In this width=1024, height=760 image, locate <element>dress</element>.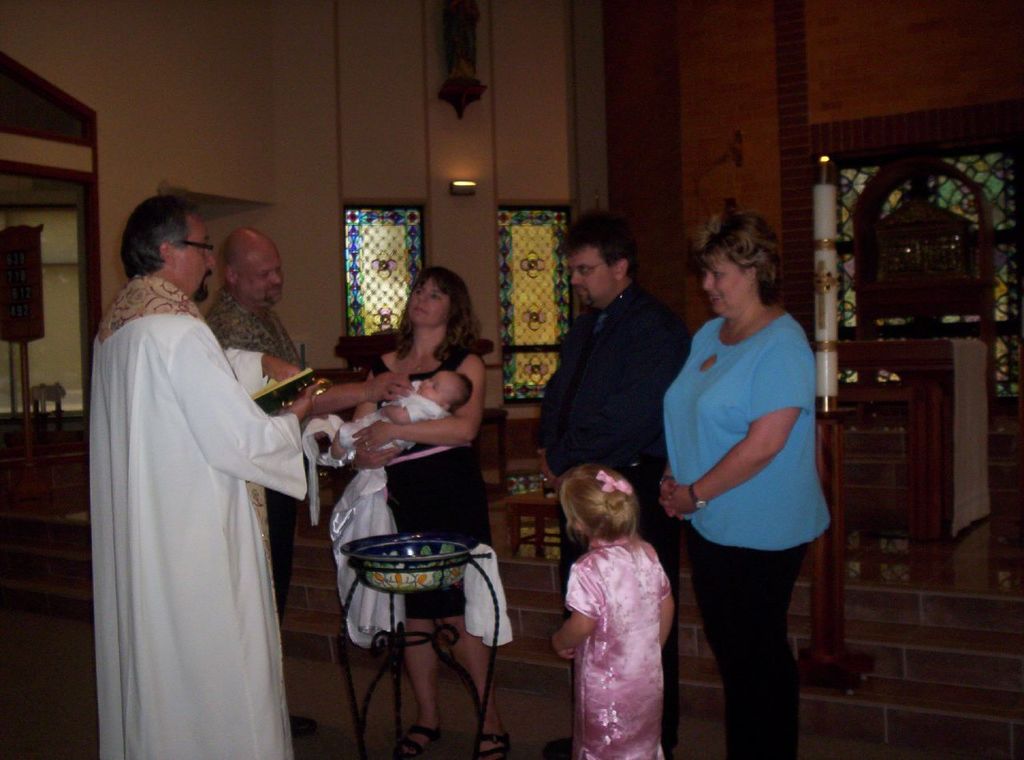
Bounding box: bbox=(556, 537, 675, 755).
